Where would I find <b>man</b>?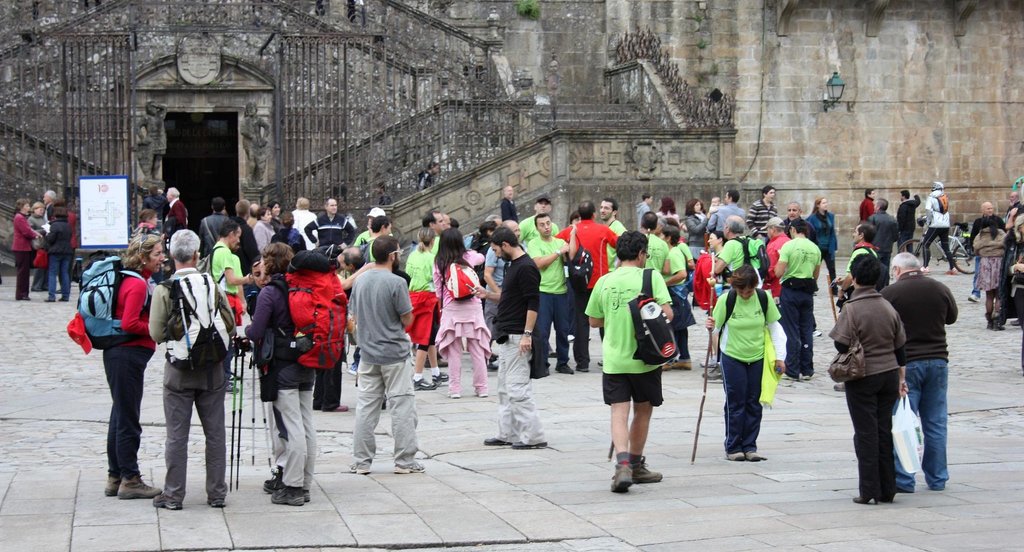
At box(100, 231, 168, 501).
